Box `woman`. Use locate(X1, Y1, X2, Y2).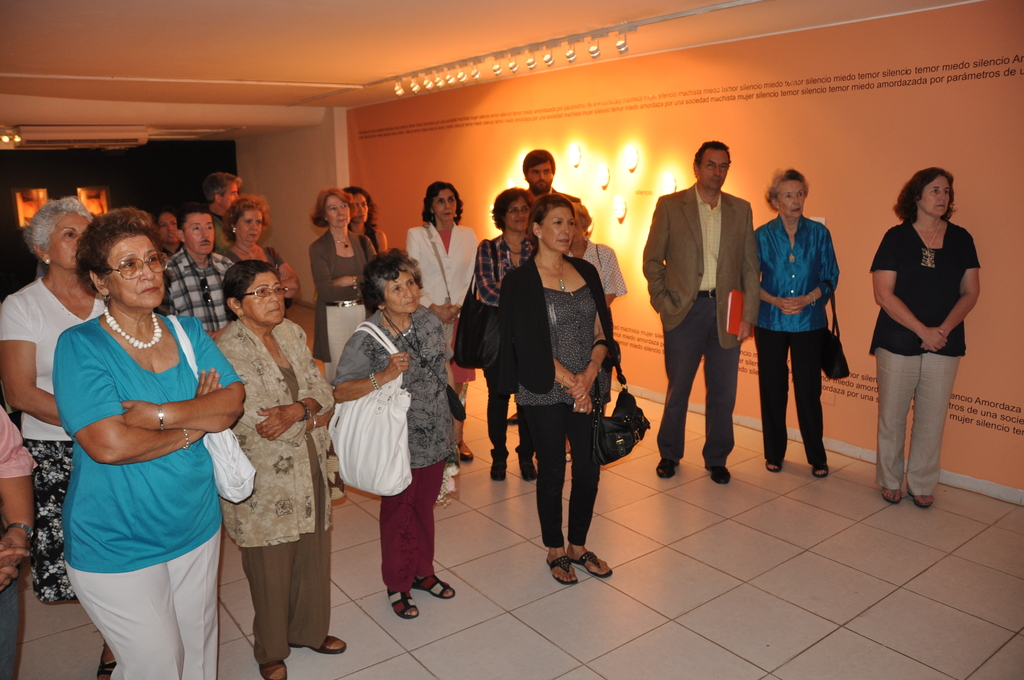
locate(750, 162, 834, 482).
